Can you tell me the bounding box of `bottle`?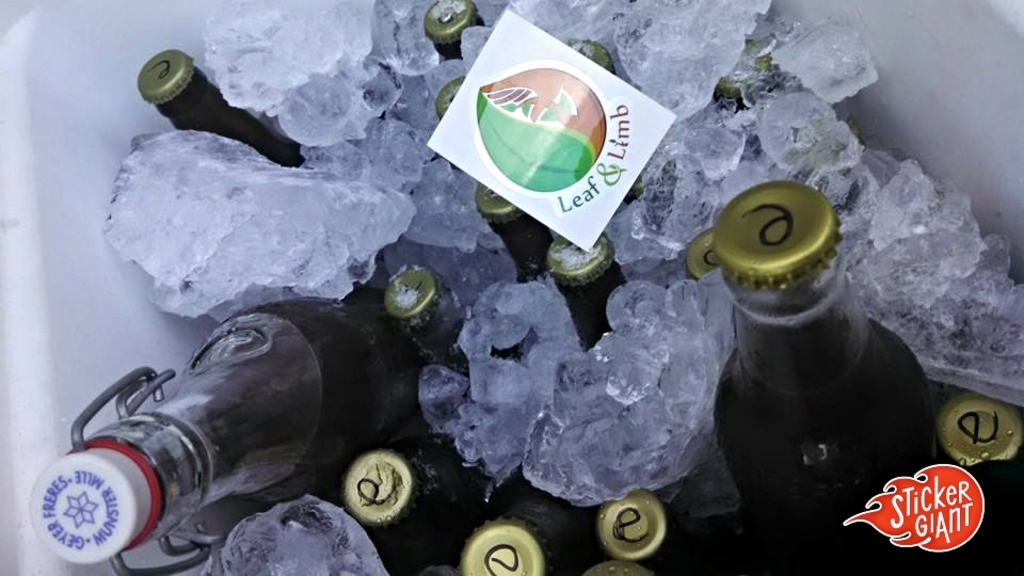
l=21, t=308, r=347, b=555.
